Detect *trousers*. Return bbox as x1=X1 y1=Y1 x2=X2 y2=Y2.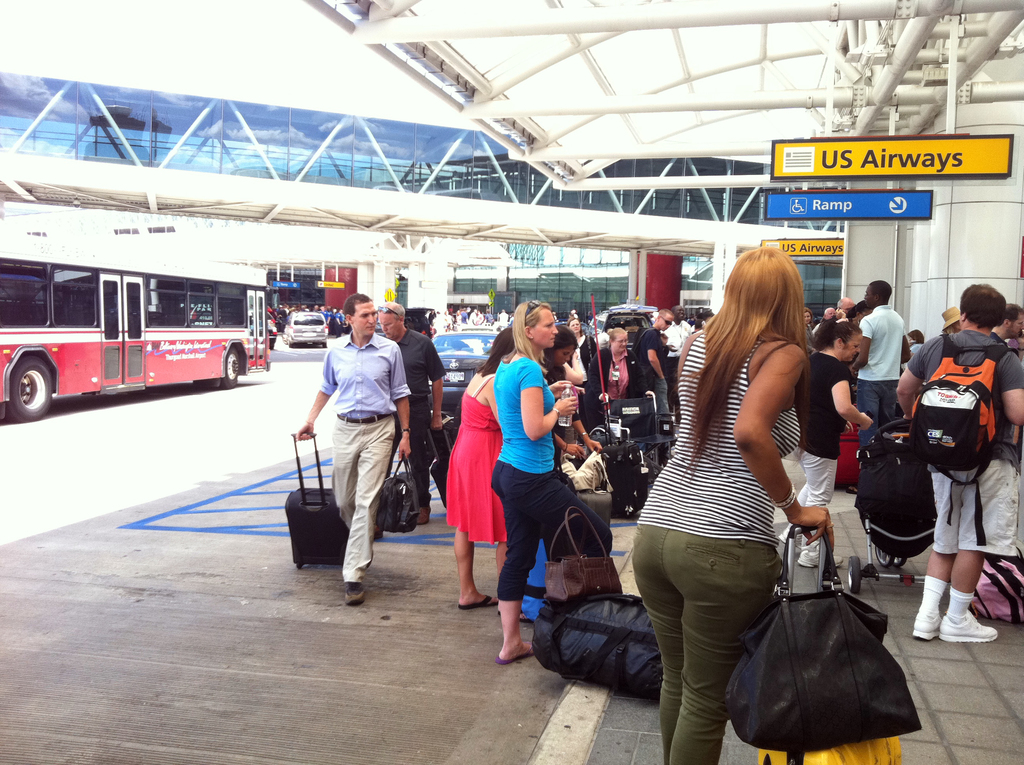
x1=386 y1=395 x2=428 y2=508.
